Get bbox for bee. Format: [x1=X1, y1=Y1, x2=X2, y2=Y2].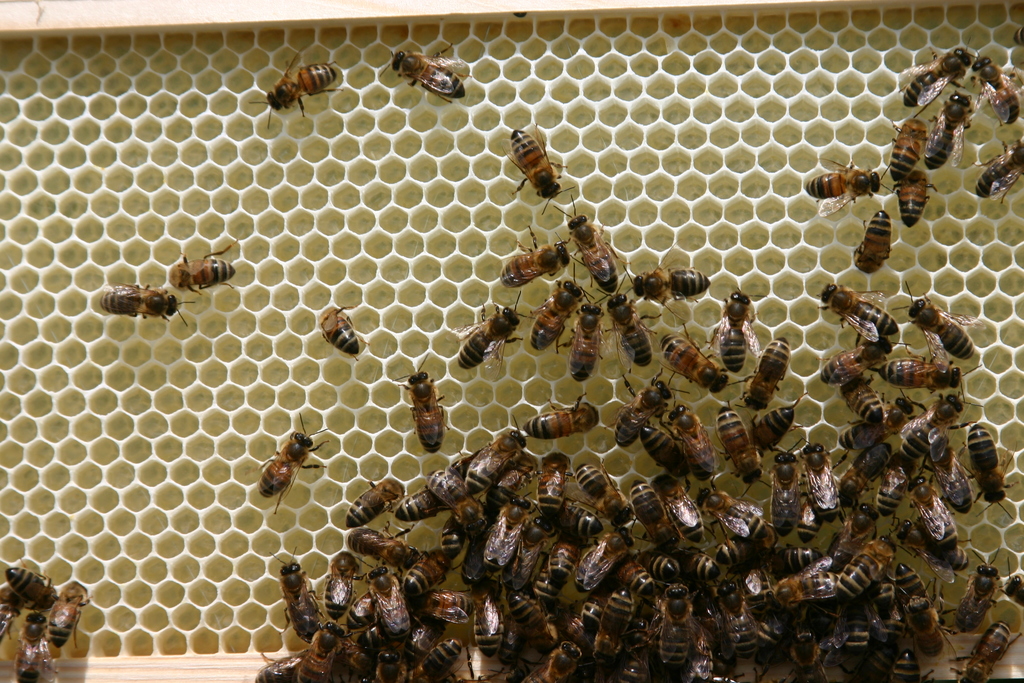
[x1=969, y1=128, x2=1023, y2=183].
